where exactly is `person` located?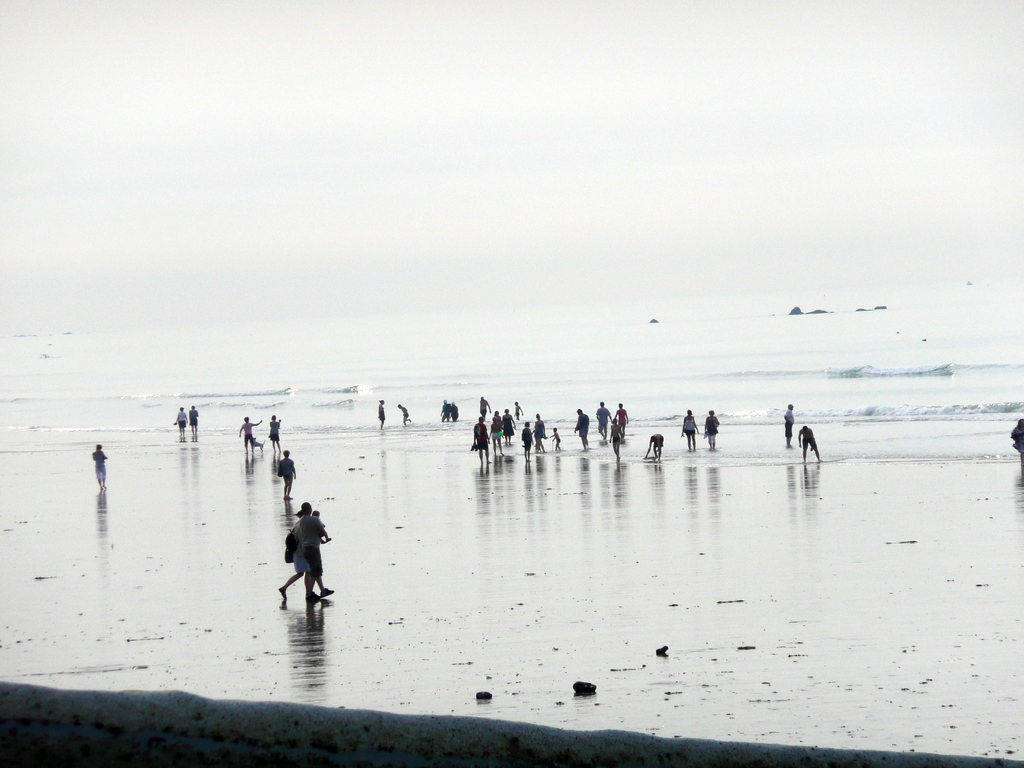
Its bounding box is select_region(534, 412, 547, 451).
